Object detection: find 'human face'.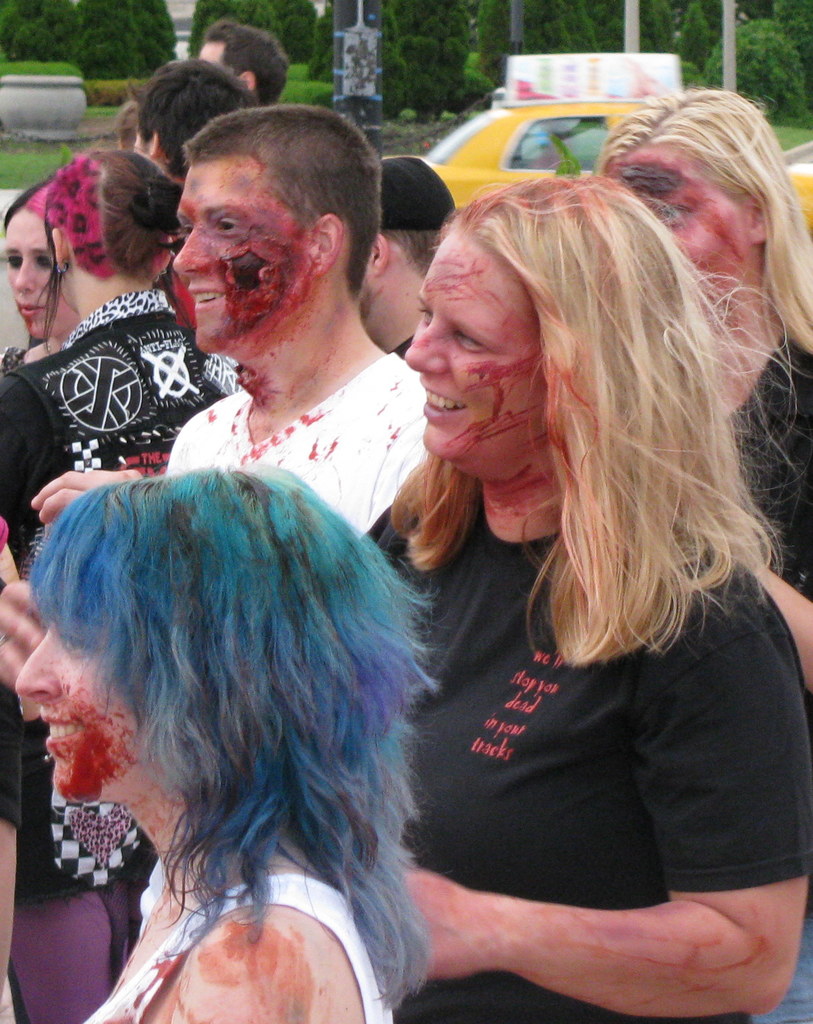
[x1=17, y1=621, x2=152, y2=805].
